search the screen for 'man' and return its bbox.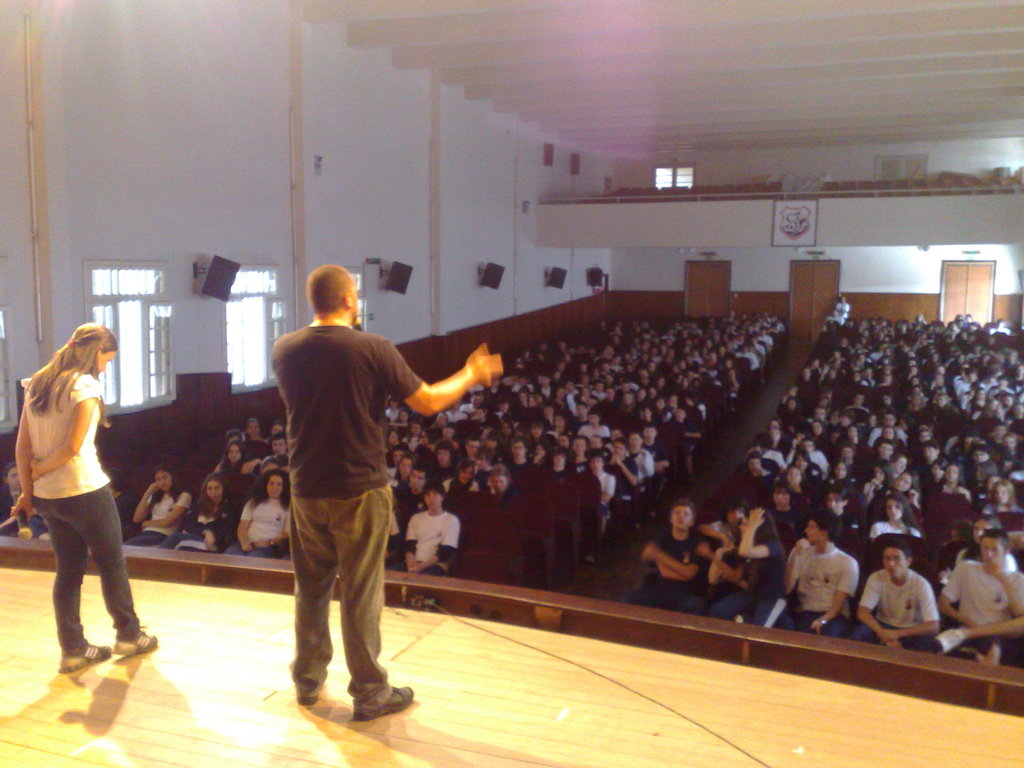
Found: Rect(252, 272, 424, 736).
